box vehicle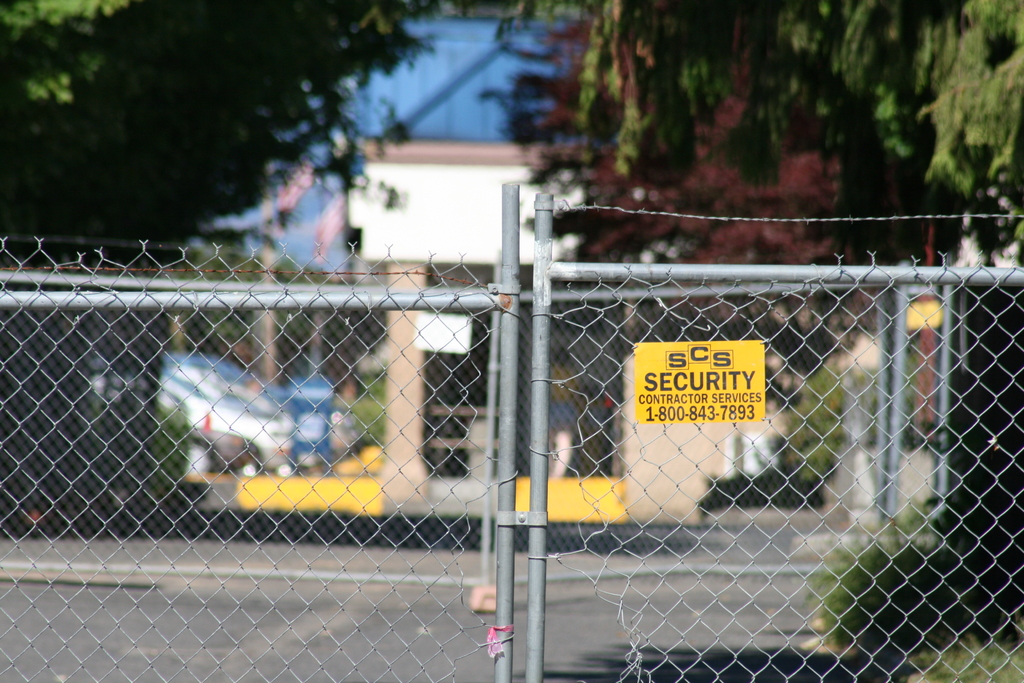
bbox(185, 421, 253, 473)
